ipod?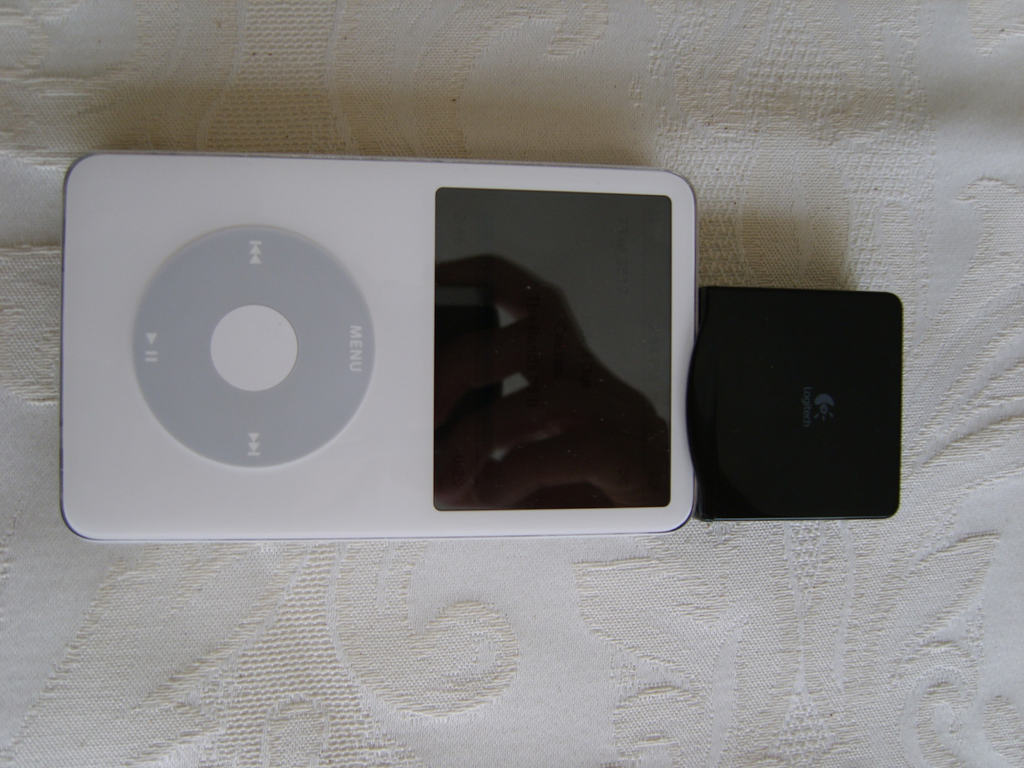
[52, 145, 703, 541]
